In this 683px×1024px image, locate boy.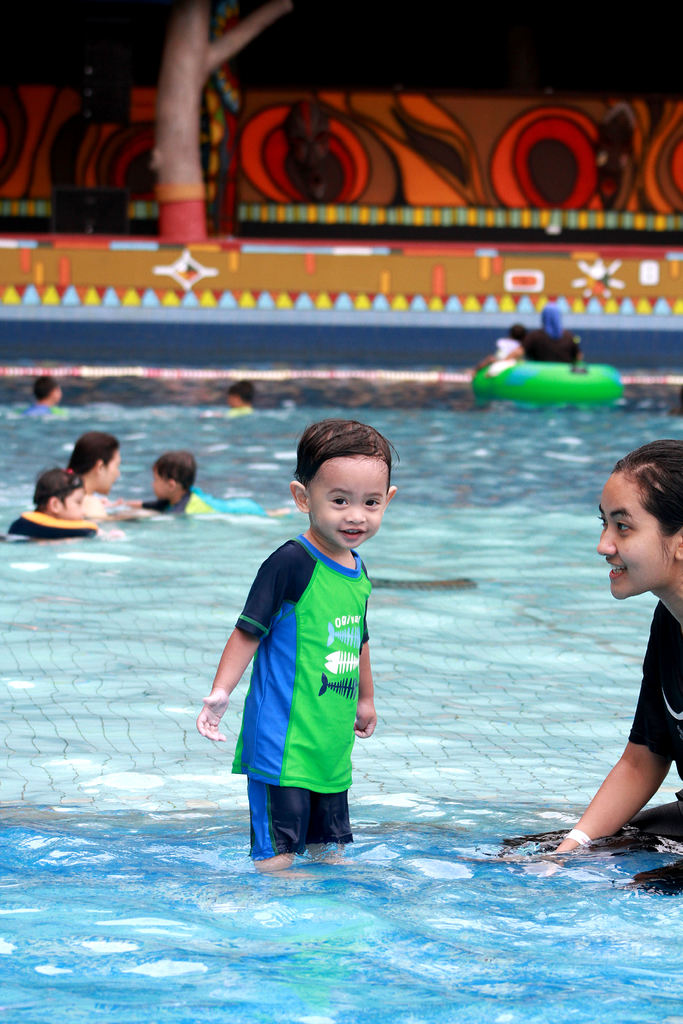
Bounding box: select_region(3, 467, 93, 540).
